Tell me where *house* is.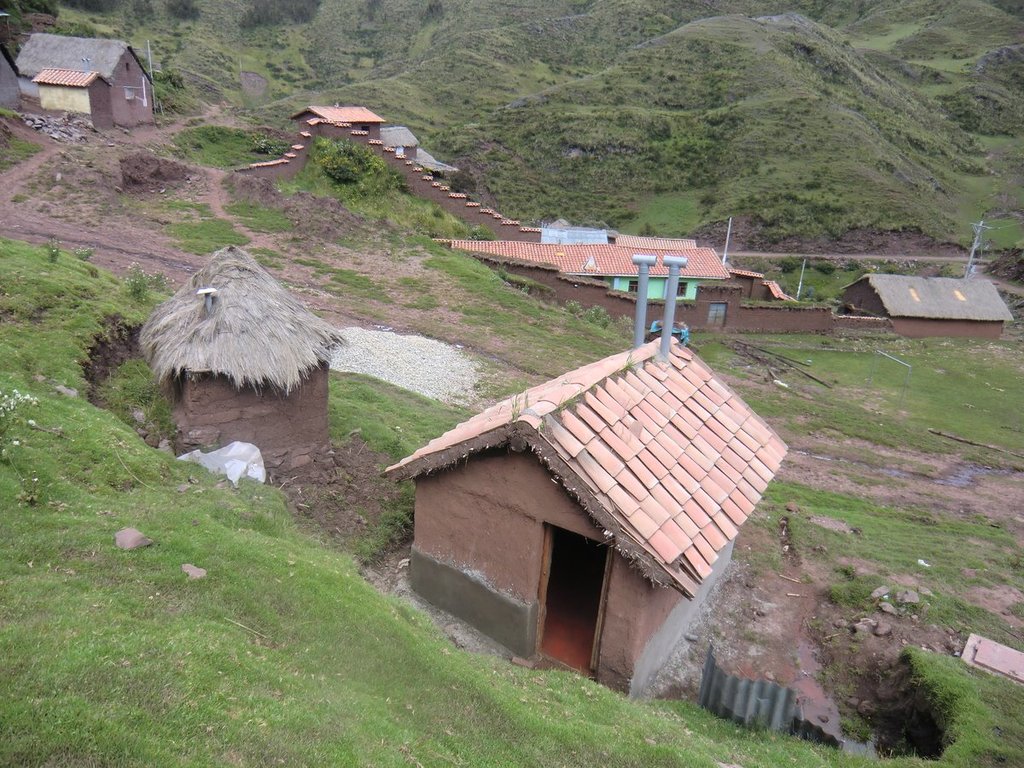
*house* is at (11, 15, 164, 137).
